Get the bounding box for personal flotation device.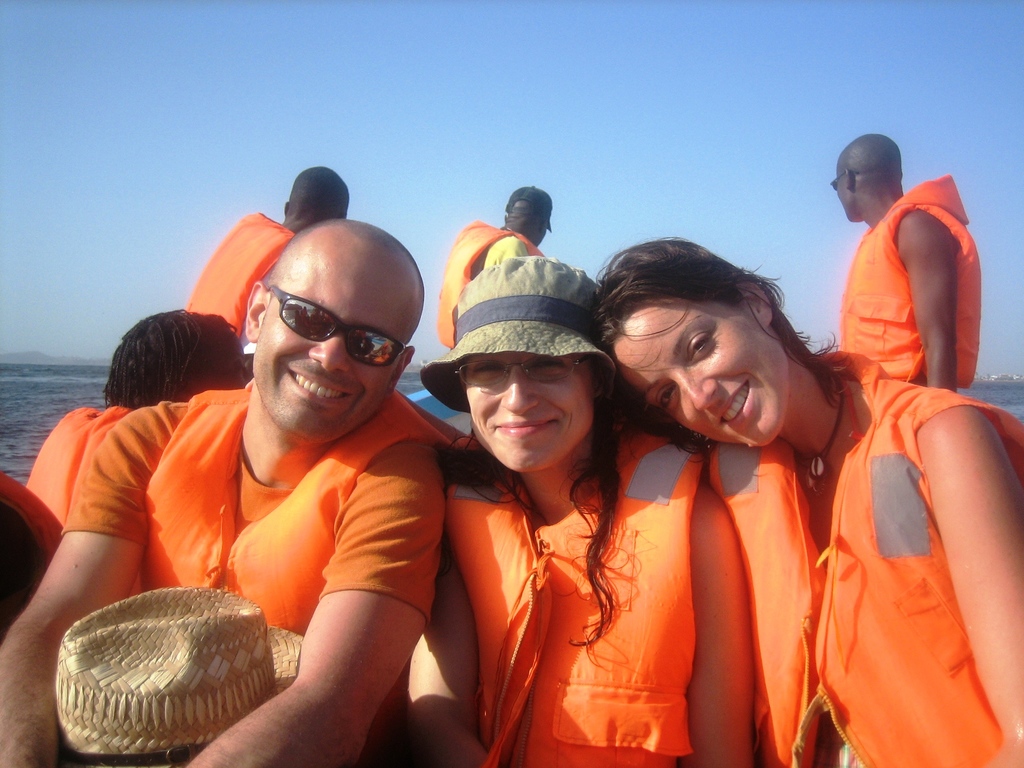
24 403 138 542.
